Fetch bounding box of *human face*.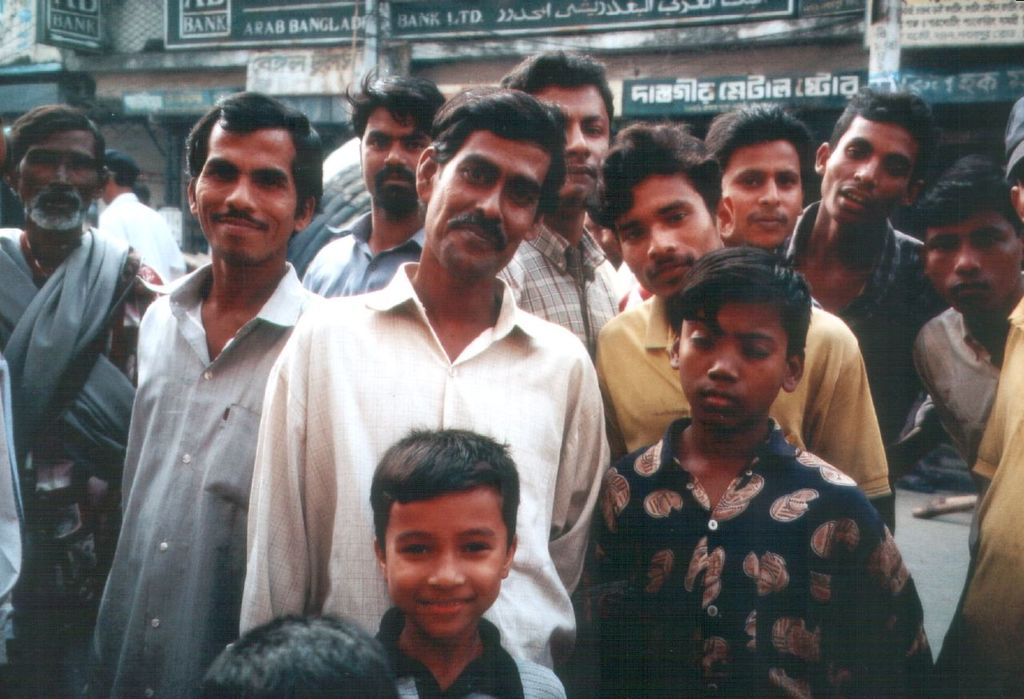
Bbox: select_region(618, 175, 722, 285).
